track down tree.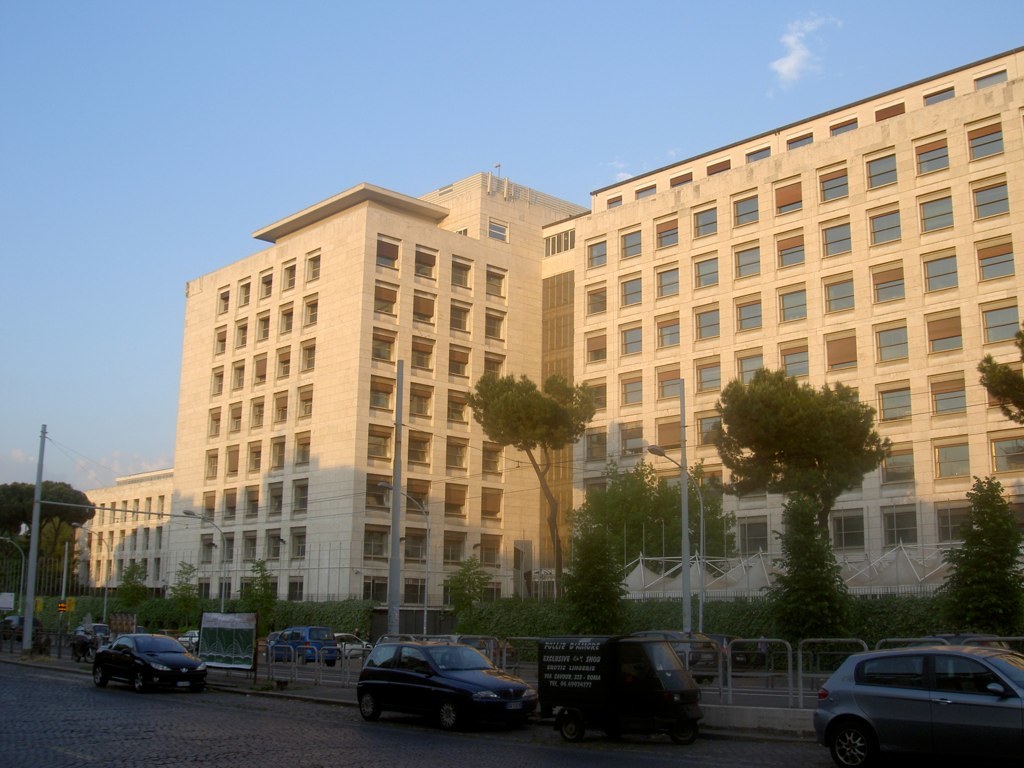
Tracked to x1=560, y1=440, x2=746, y2=613.
